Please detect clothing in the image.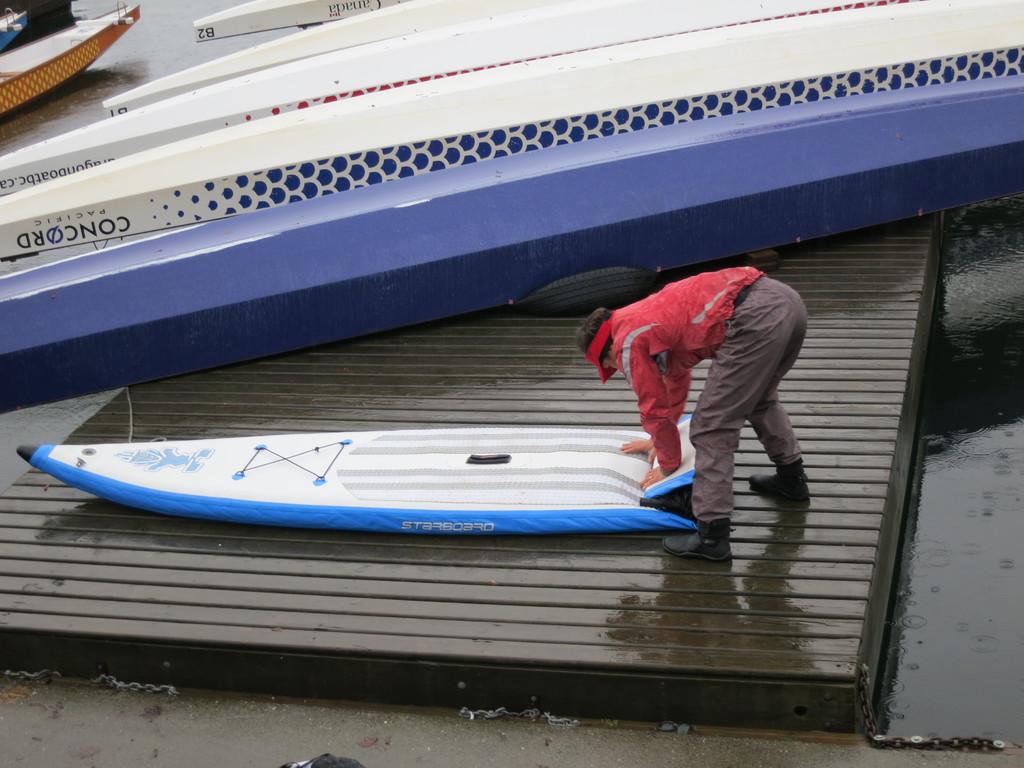
[591,259,819,505].
